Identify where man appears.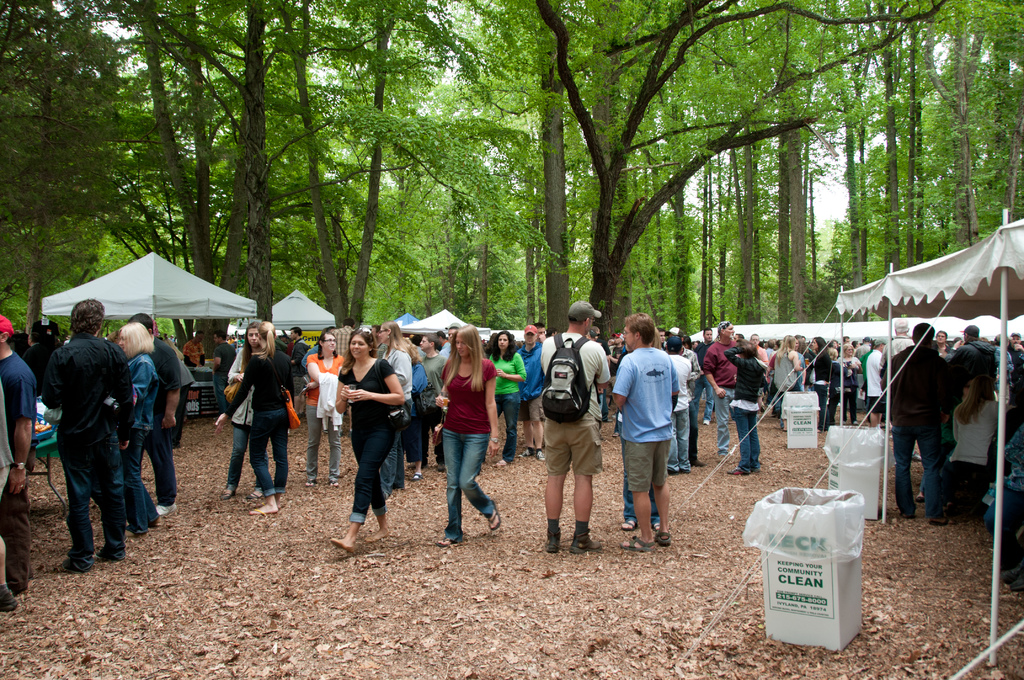
Appears at crop(546, 295, 611, 555).
